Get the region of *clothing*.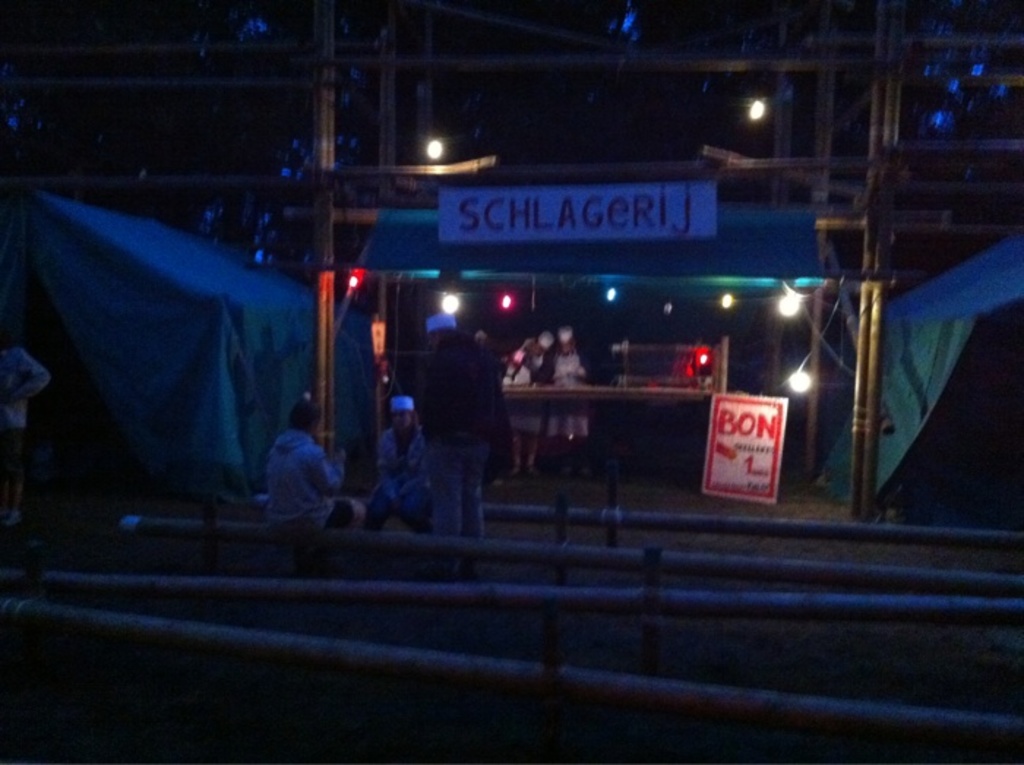
265, 432, 376, 534.
